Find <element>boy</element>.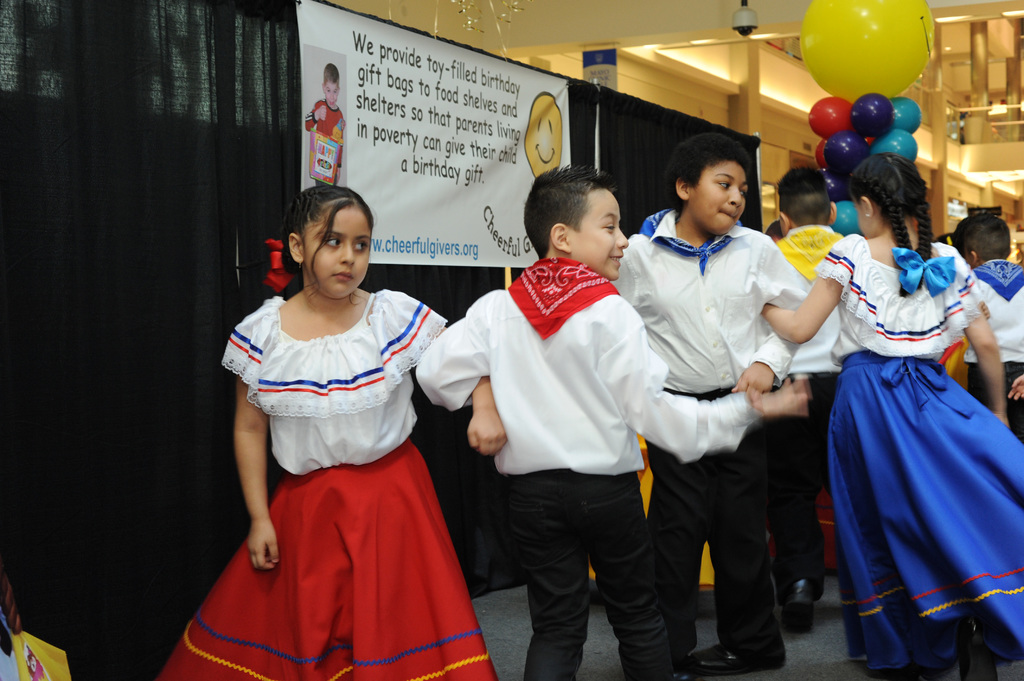
rect(416, 166, 808, 680).
